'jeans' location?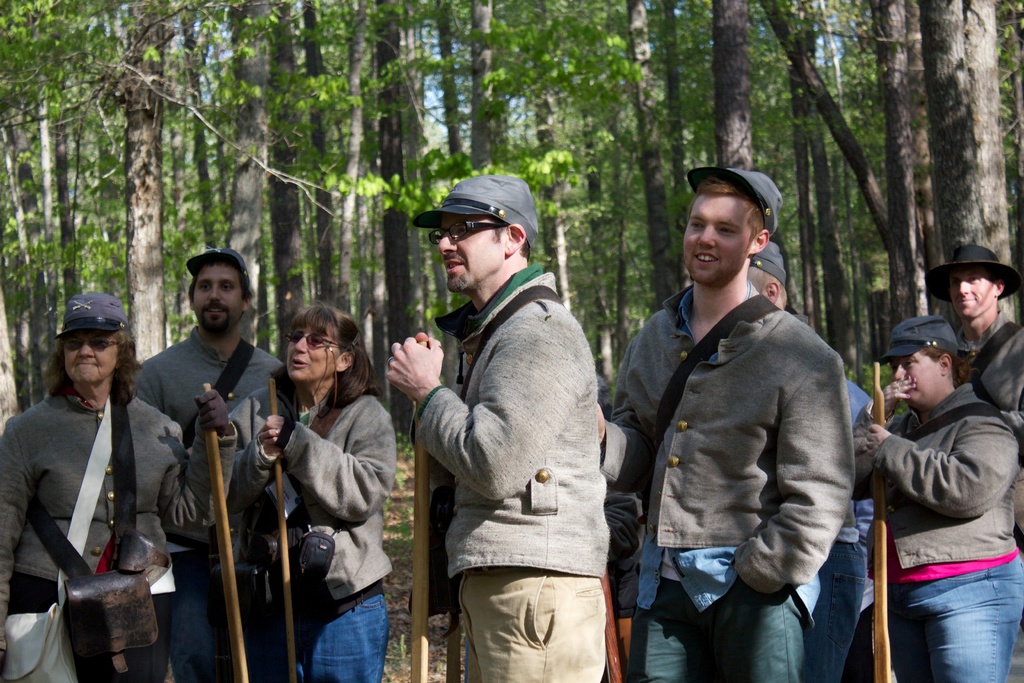
x1=172 y1=548 x2=294 y2=682
